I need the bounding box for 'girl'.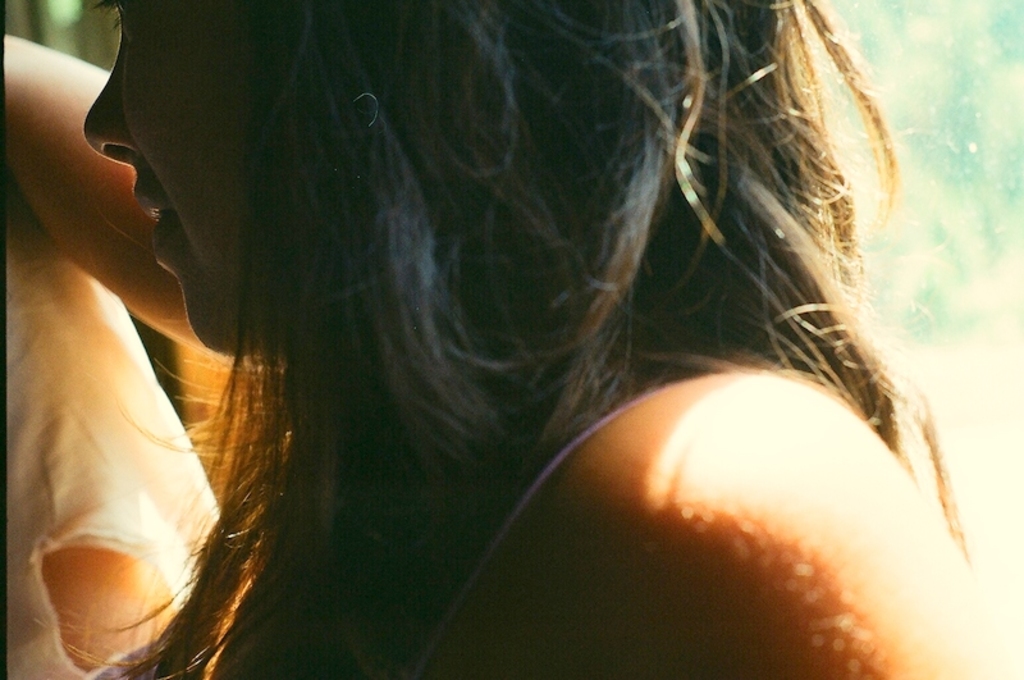
Here it is: locate(0, 0, 1015, 679).
